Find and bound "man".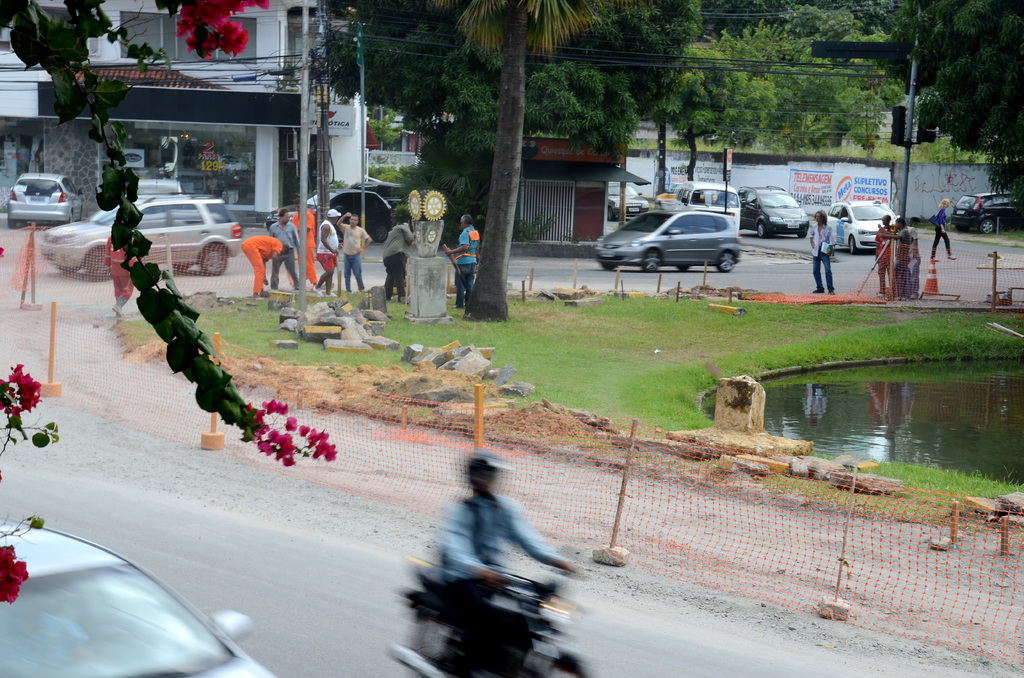
Bound: bbox=[380, 220, 413, 305].
